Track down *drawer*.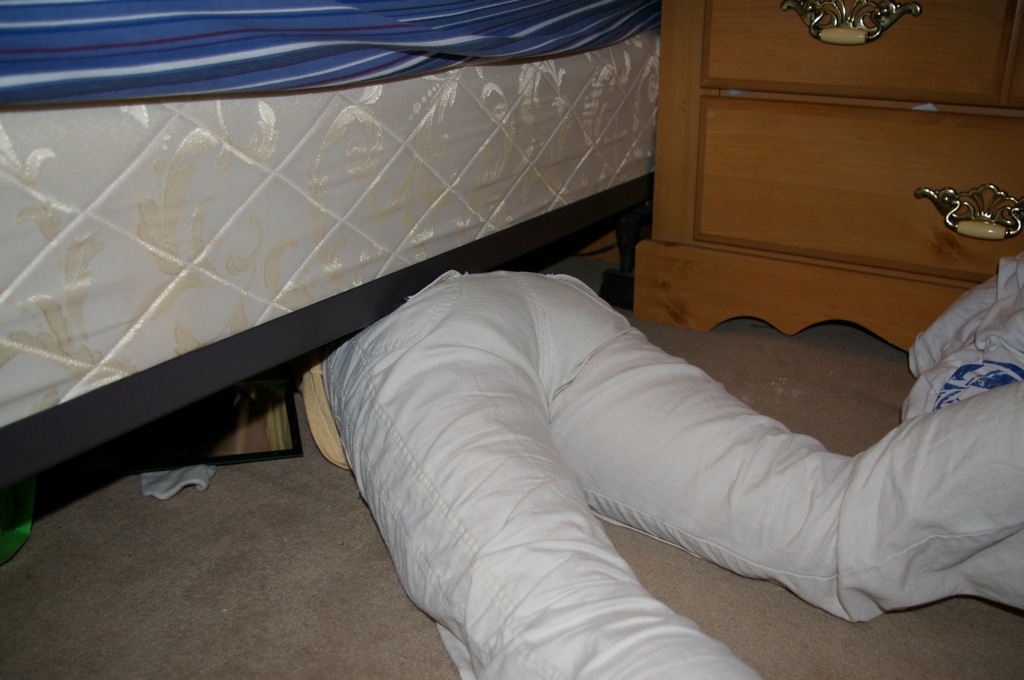
Tracked to x1=695, y1=95, x2=1023, y2=285.
